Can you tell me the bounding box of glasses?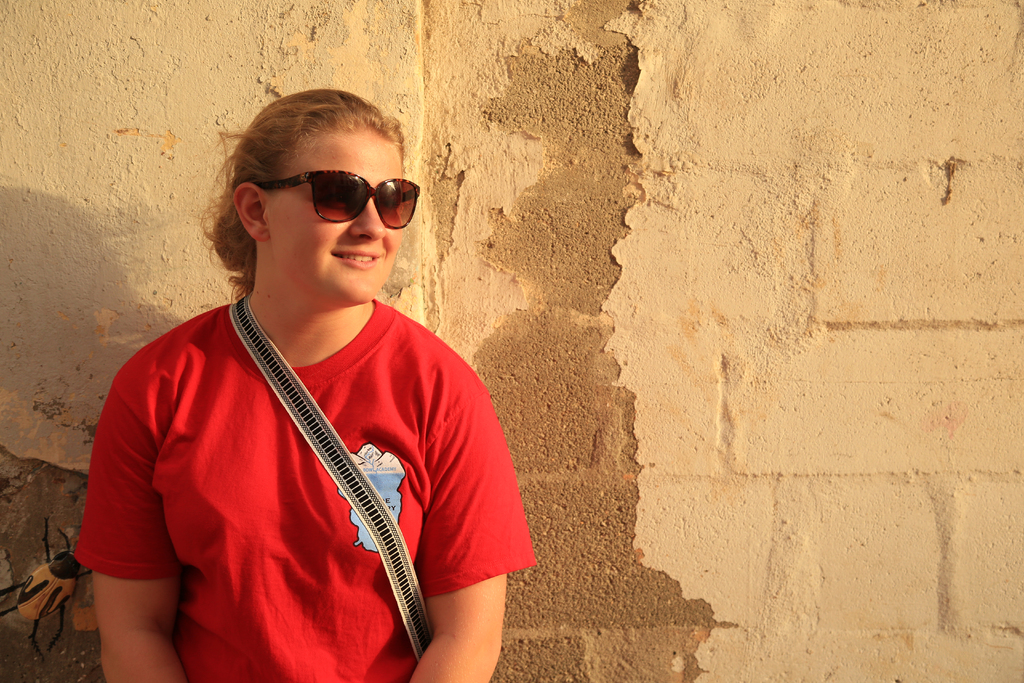
{"left": 255, "top": 174, "right": 424, "bottom": 227}.
